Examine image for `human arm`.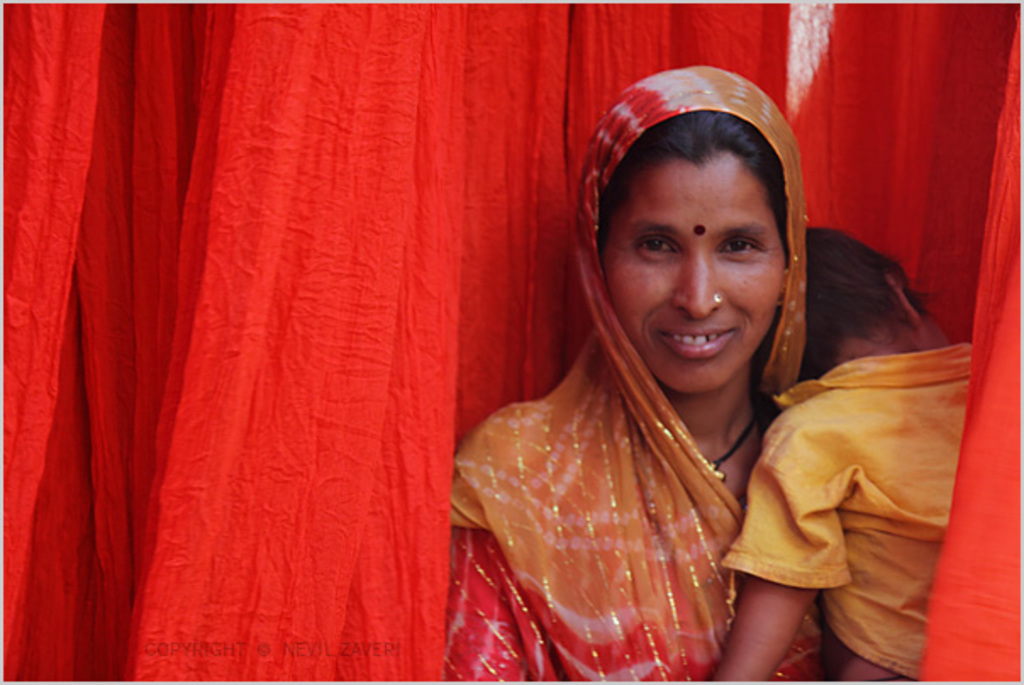
Examination result: bbox=(710, 412, 844, 683).
